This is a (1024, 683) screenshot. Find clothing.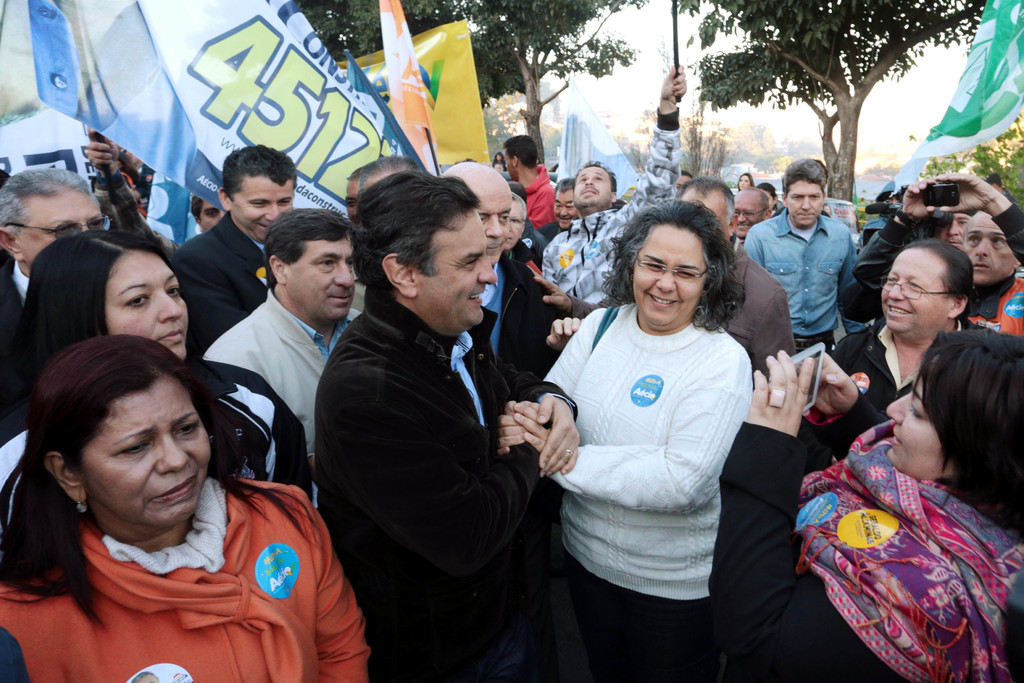
Bounding box: detection(315, 287, 576, 682).
